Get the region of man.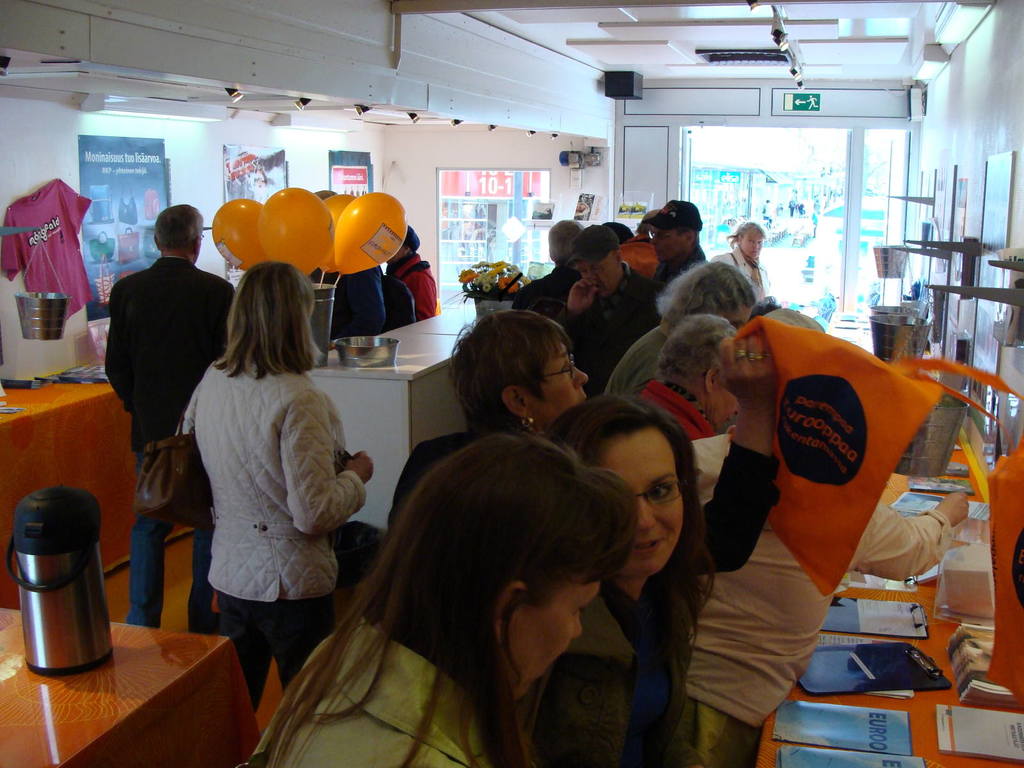
pyautogui.locateOnScreen(652, 200, 707, 284).
